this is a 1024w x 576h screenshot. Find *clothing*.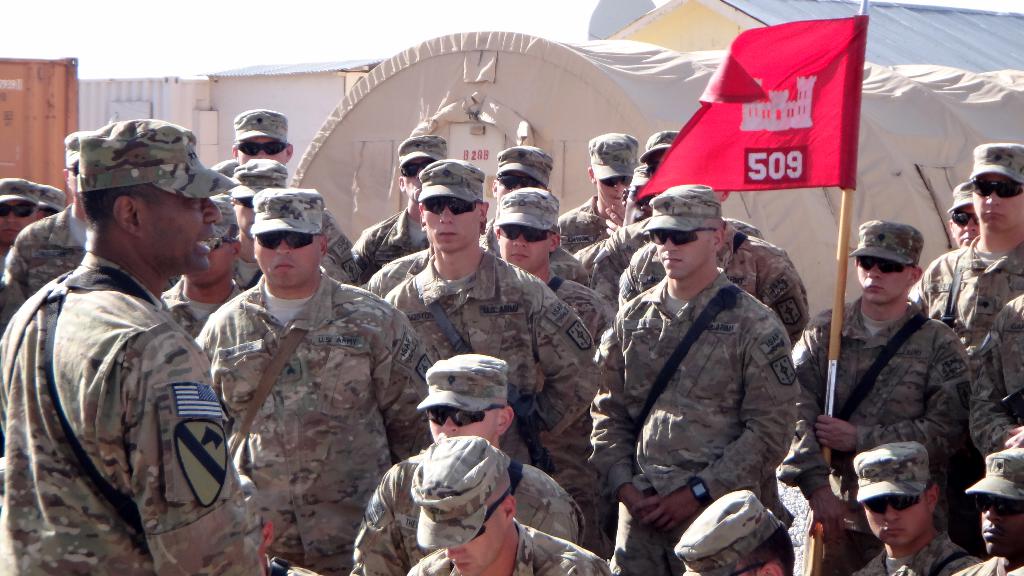
Bounding box: (780,283,961,575).
